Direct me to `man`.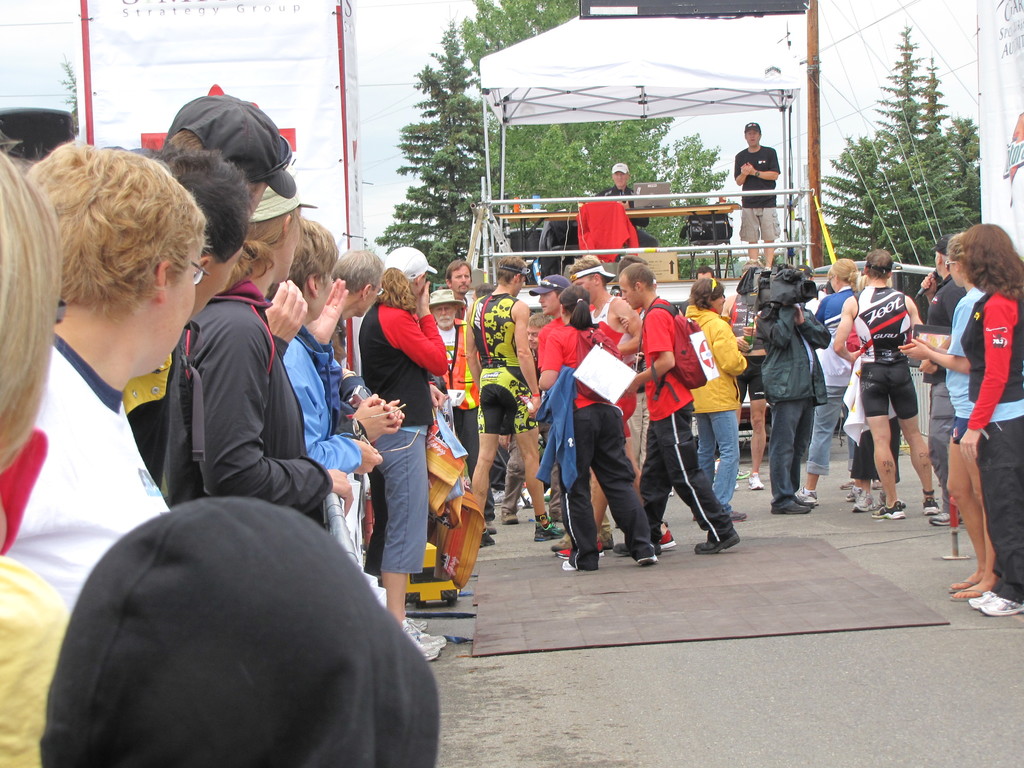
Direction: <region>677, 265, 753, 481</region>.
